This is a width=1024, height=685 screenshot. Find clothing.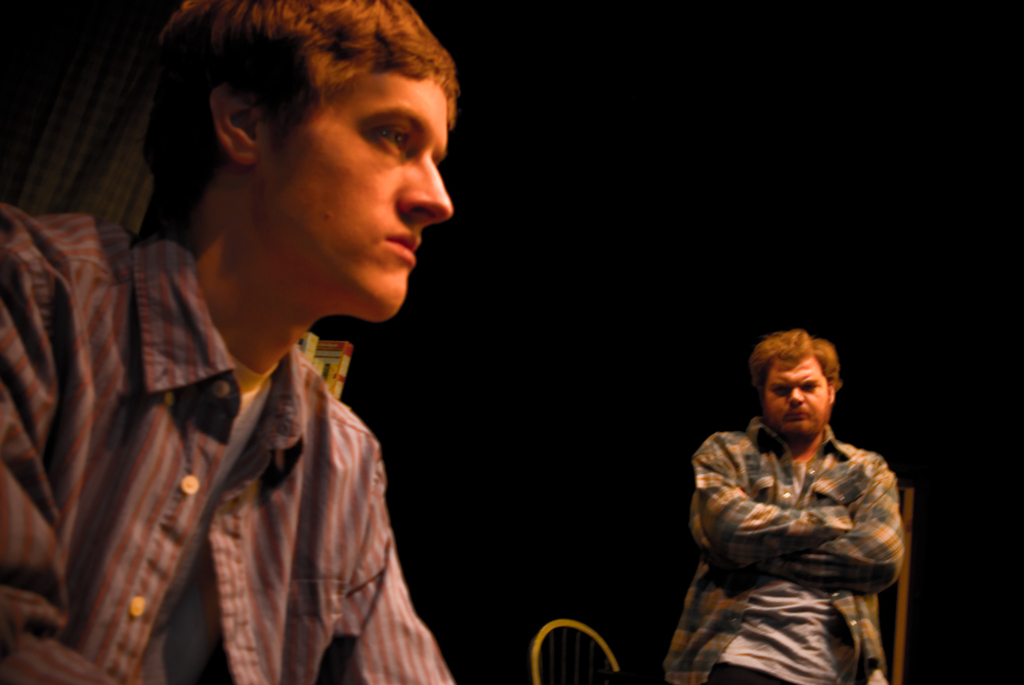
Bounding box: {"left": 0, "top": 197, "right": 454, "bottom": 684}.
